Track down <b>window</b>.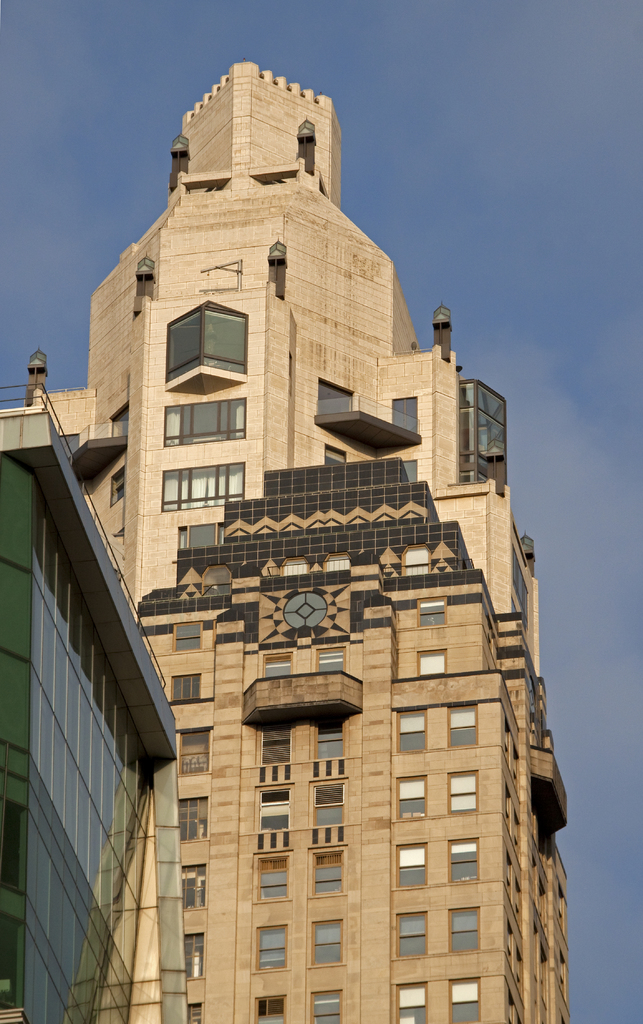
Tracked to select_region(510, 547, 529, 628).
